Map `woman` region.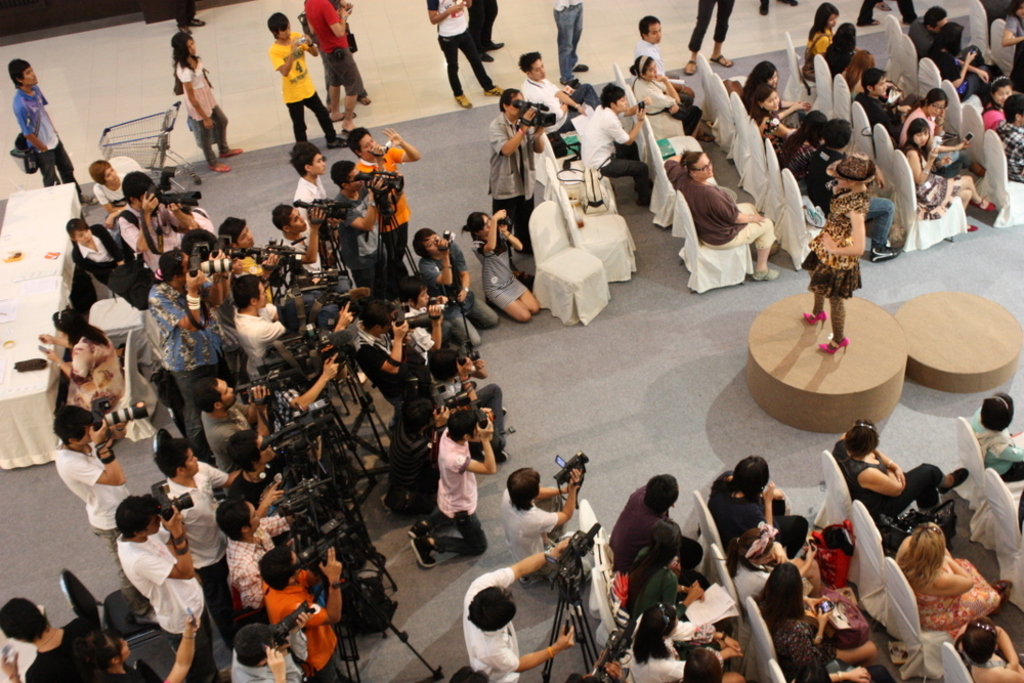
Mapped to region(171, 30, 243, 176).
